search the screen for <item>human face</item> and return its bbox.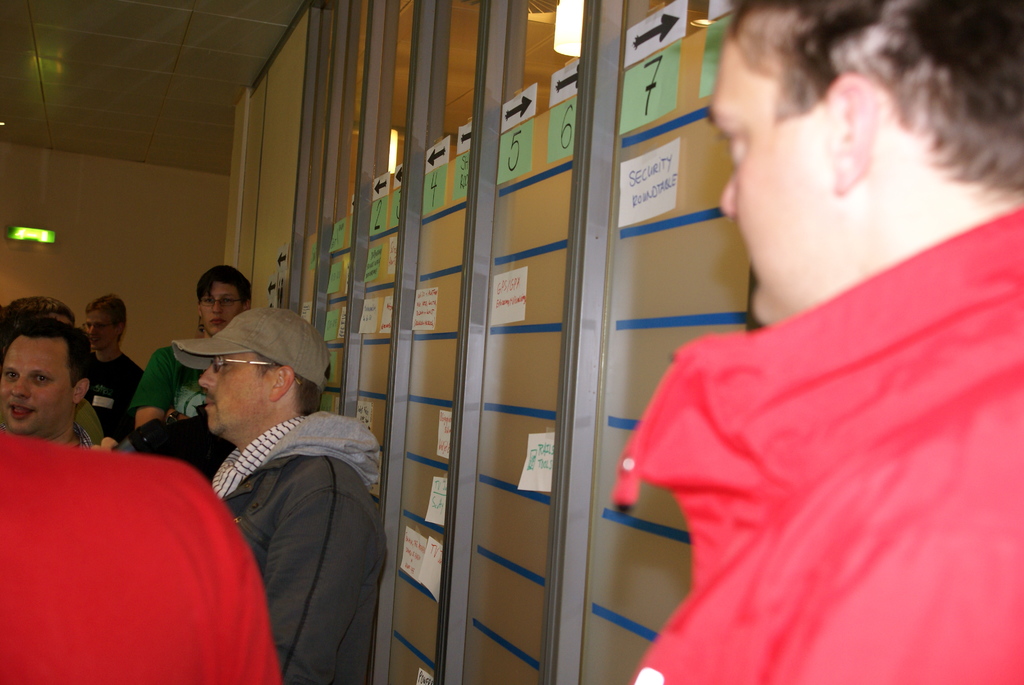
Found: {"left": 703, "top": 22, "right": 840, "bottom": 333}.
